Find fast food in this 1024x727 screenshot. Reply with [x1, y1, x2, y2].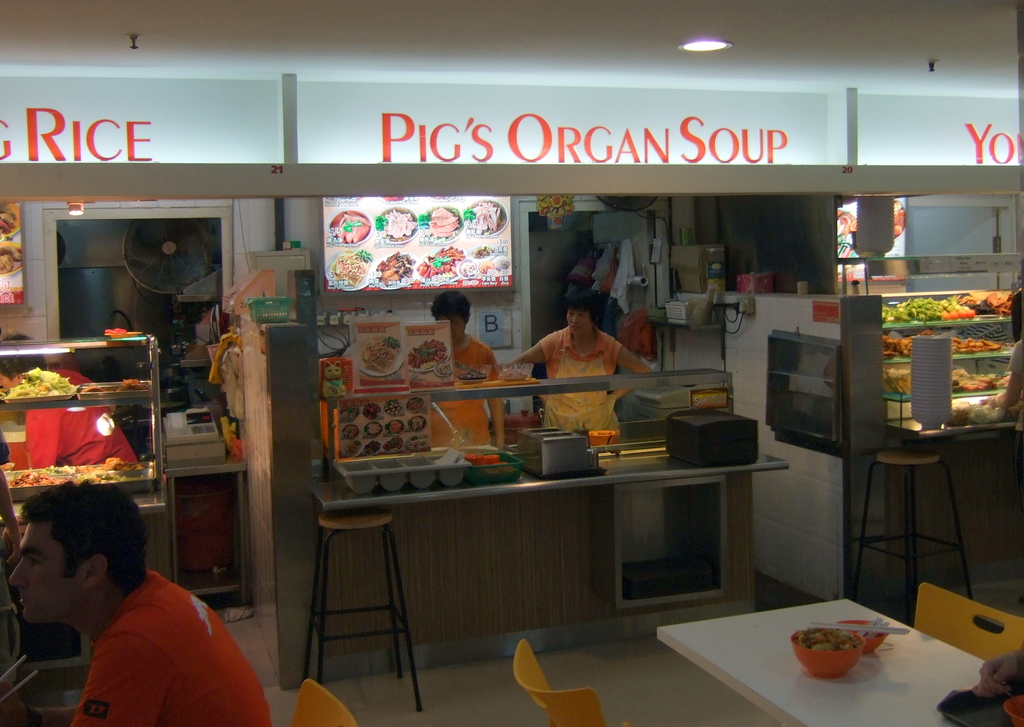
[0, 243, 20, 272].
